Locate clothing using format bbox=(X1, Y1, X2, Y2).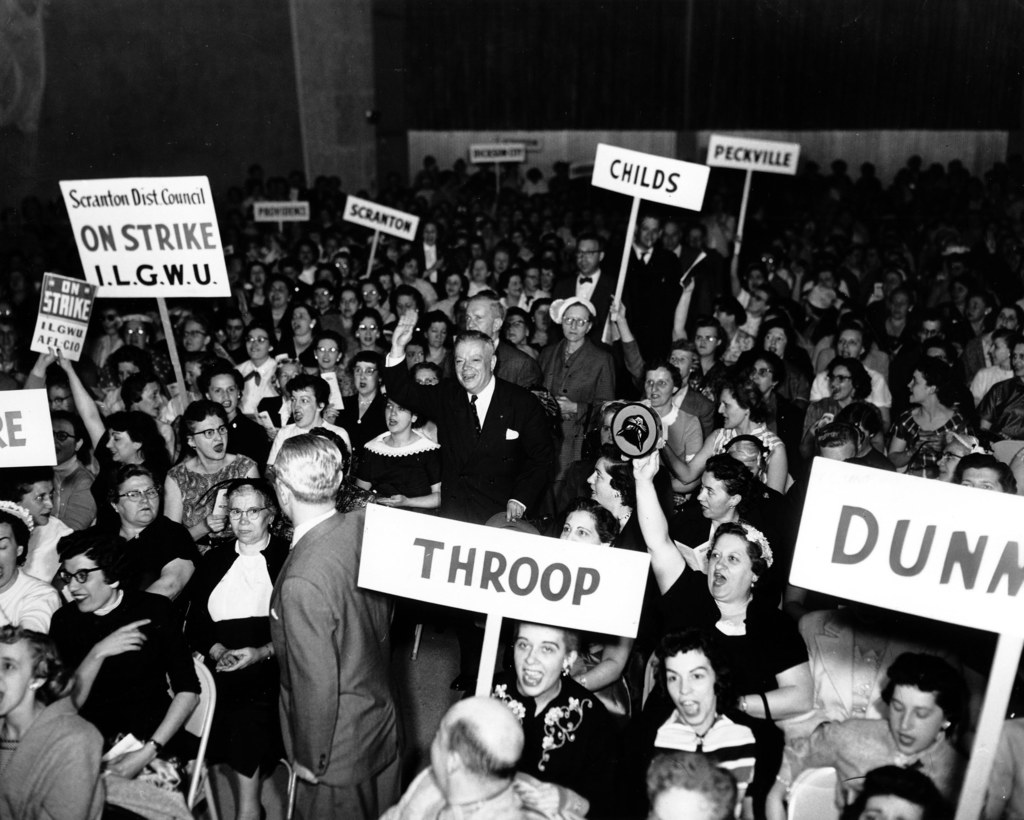
bbox=(781, 719, 962, 810).
